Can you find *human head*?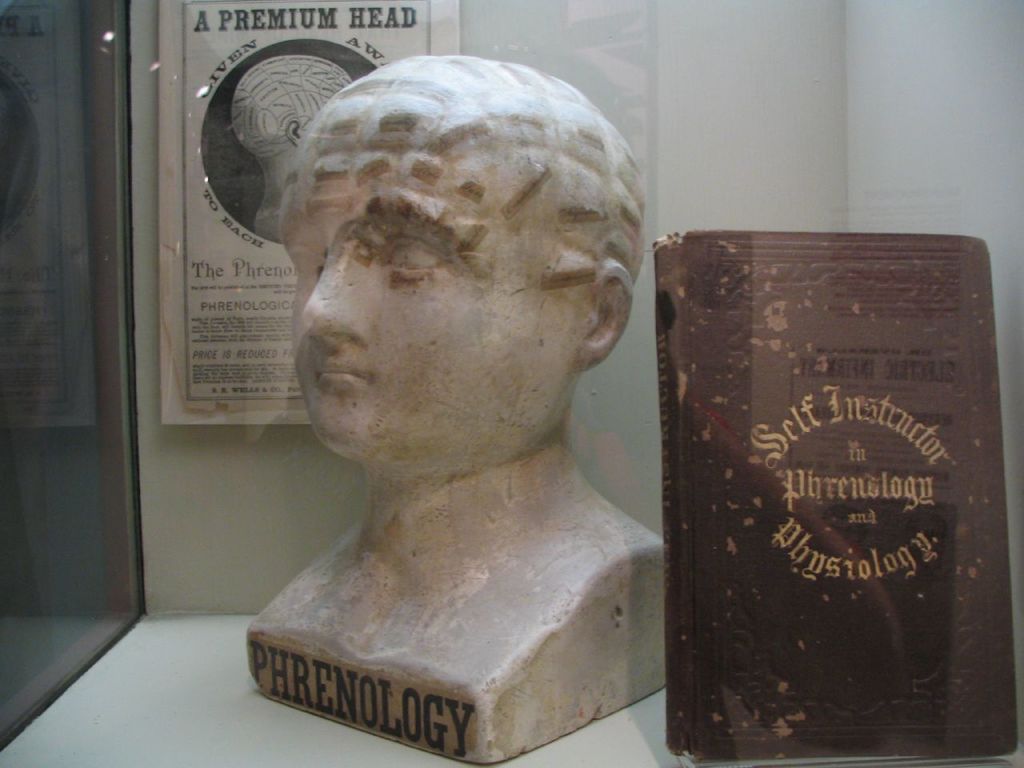
Yes, bounding box: 230/55/351/165.
